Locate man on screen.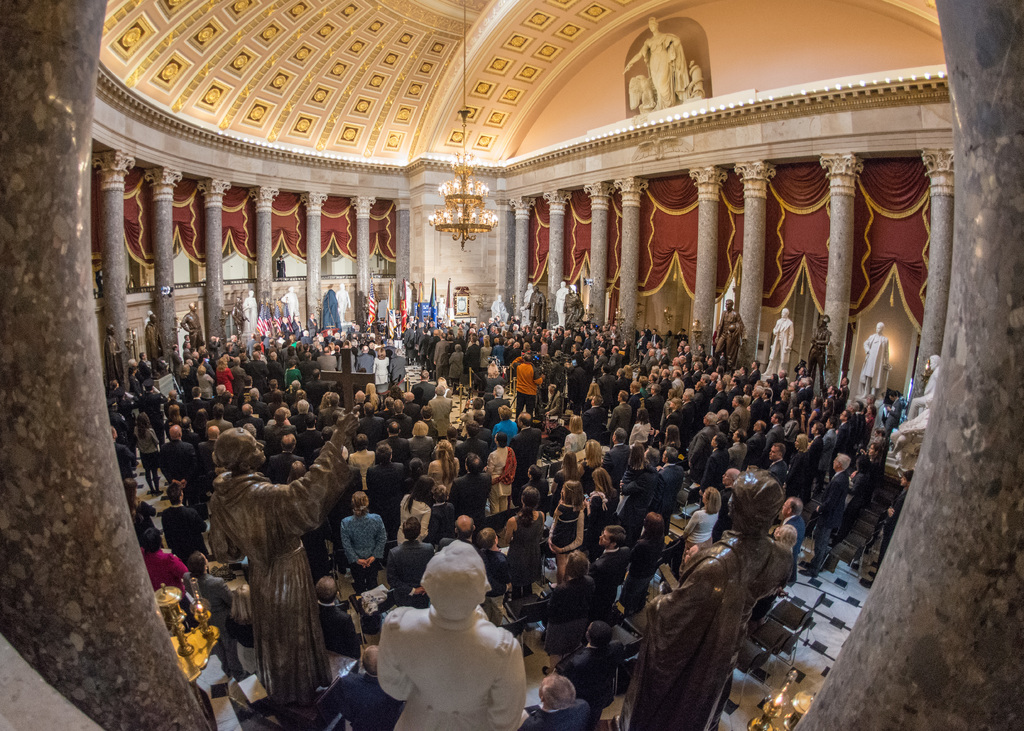
On screen at (x1=181, y1=331, x2=193, y2=344).
